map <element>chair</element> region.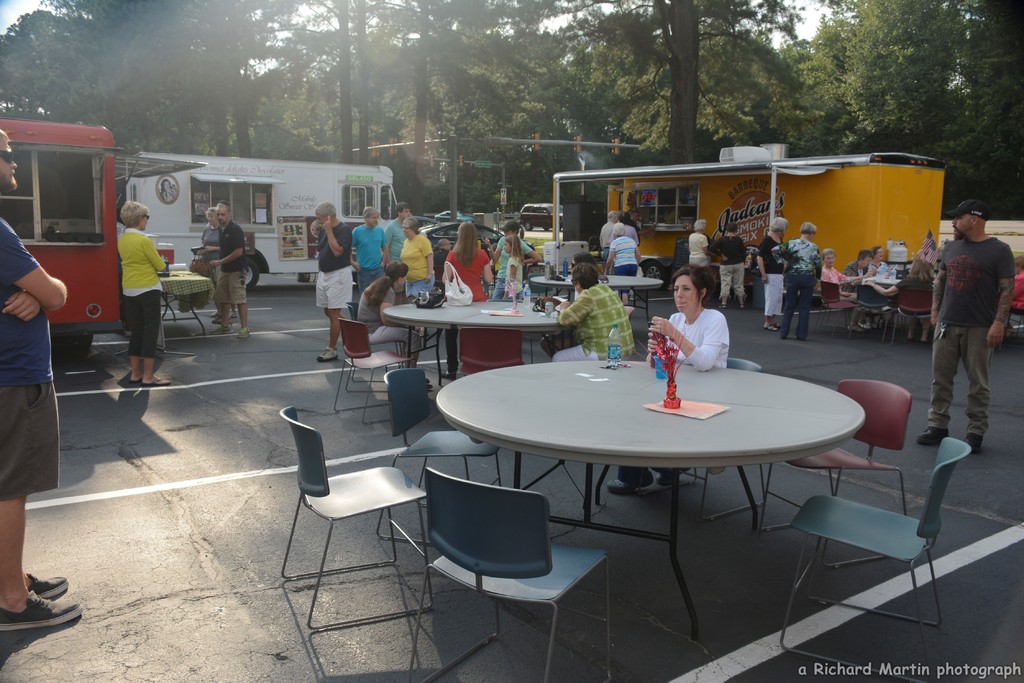
Mapped to select_region(759, 376, 915, 571).
